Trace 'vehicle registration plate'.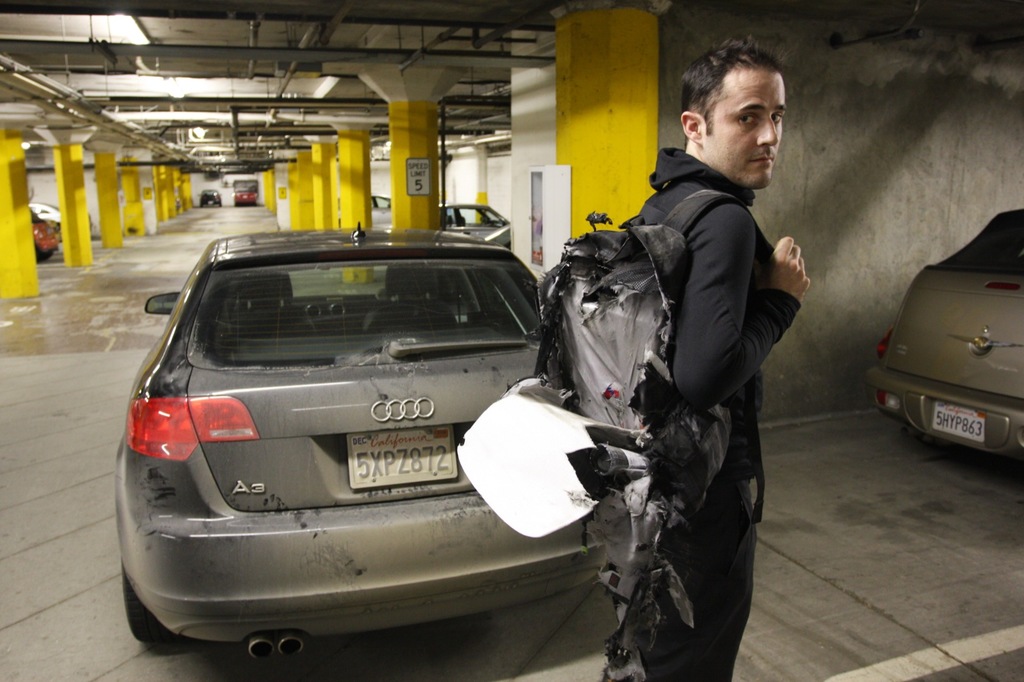
Traced to locate(929, 396, 986, 442).
